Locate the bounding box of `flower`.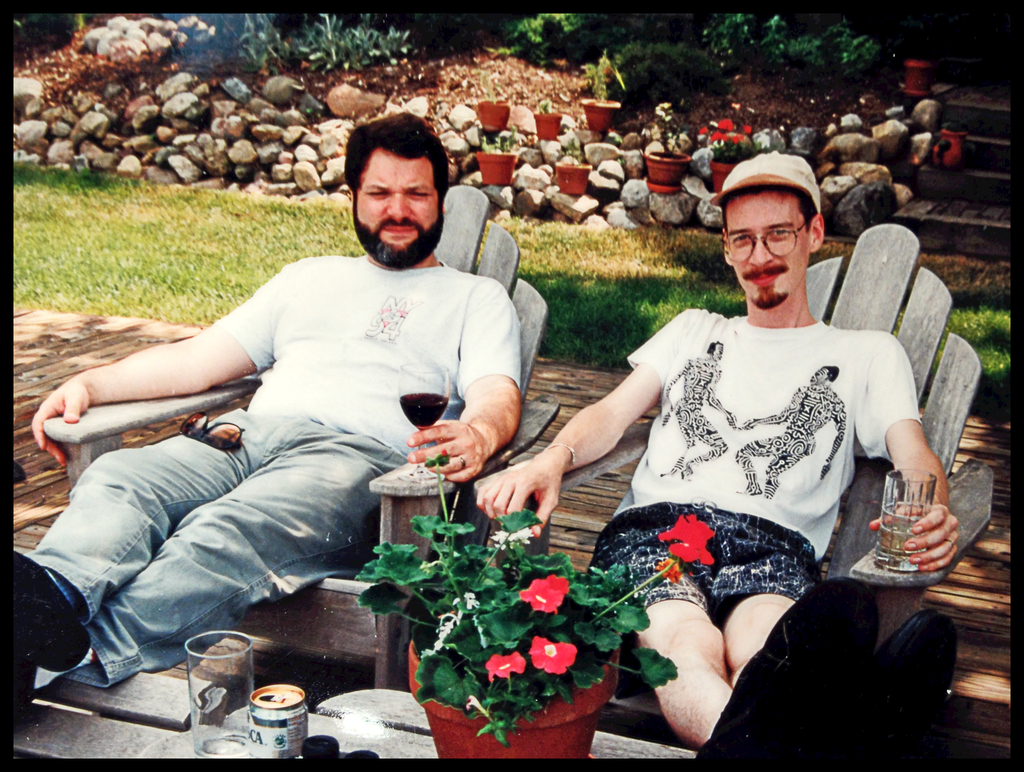
Bounding box: locate(656, 558, 687, 586).
